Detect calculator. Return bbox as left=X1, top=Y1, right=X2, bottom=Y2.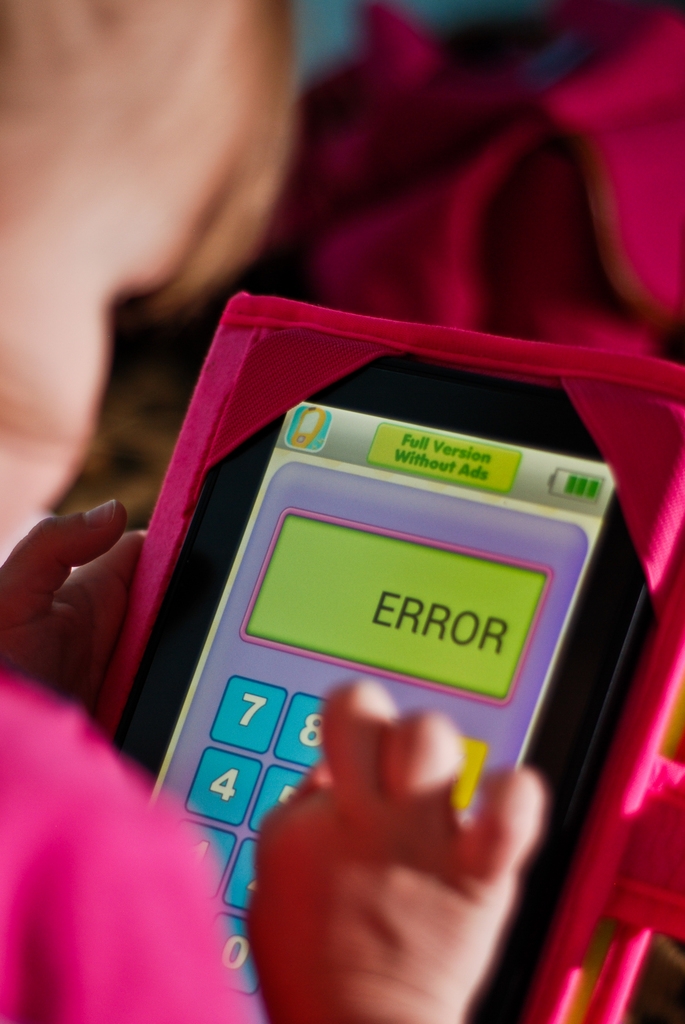
left=146, top=465, right=595, bottom=1023.
